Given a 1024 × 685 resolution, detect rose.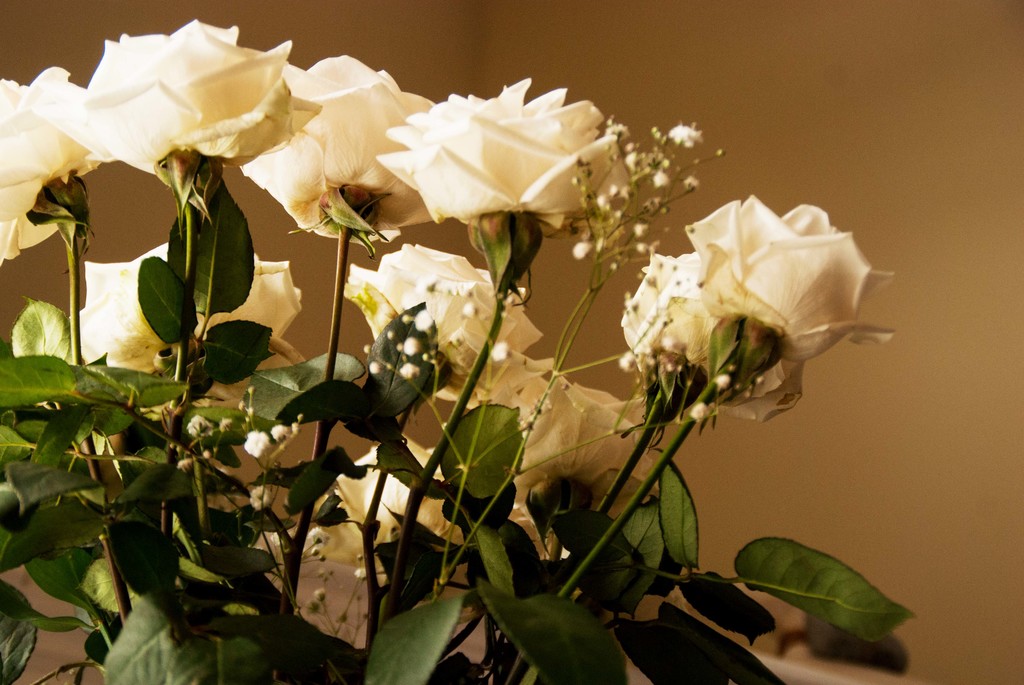
region(232, 46, 436, 242).
